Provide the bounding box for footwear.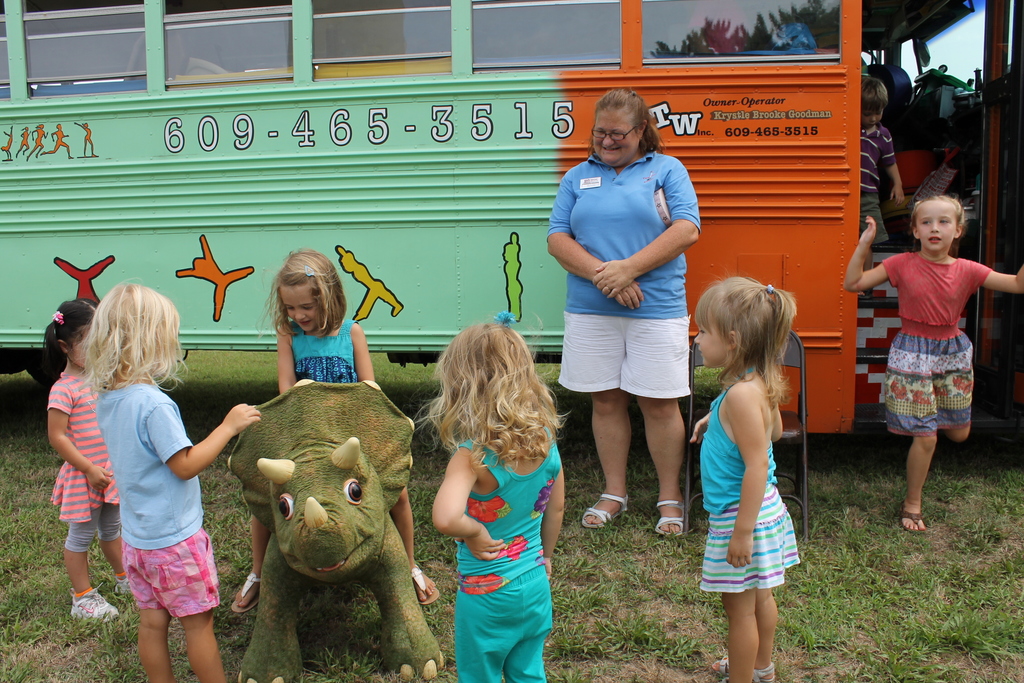
<bbox>407, 562, 440, 608</bbox>.
